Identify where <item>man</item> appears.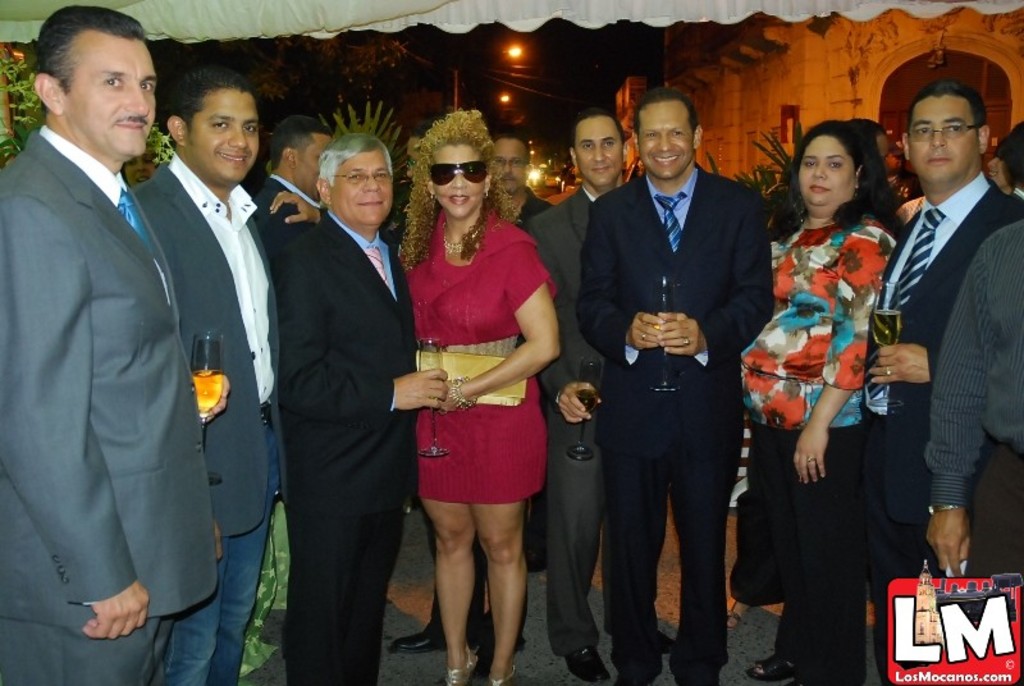
Appears at <box>1005,125,1023,214</box>.
